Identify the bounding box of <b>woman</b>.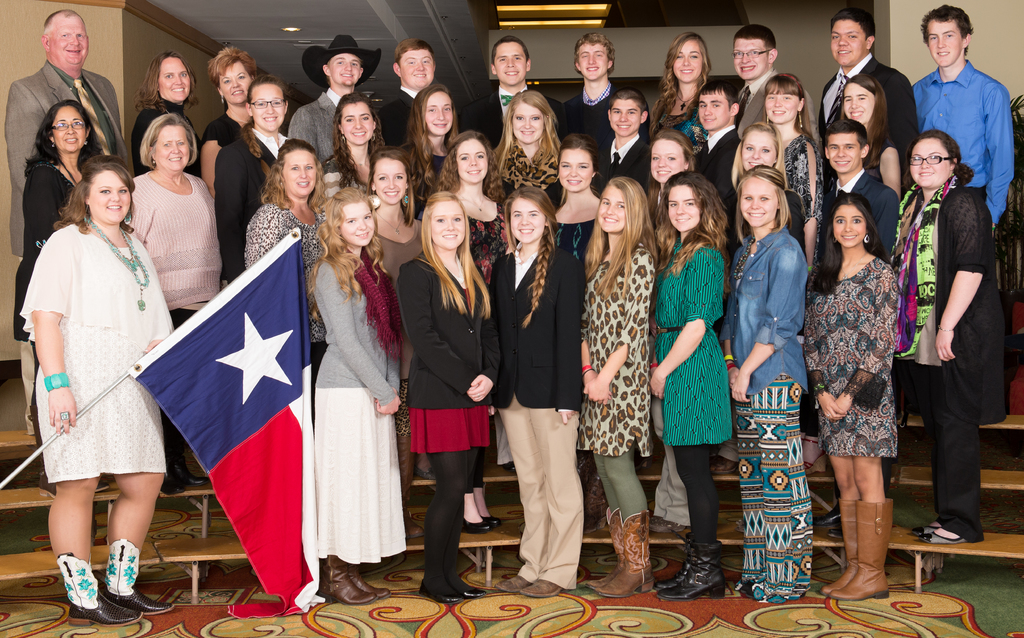
<region>211, 76, 292, 284</region>.
